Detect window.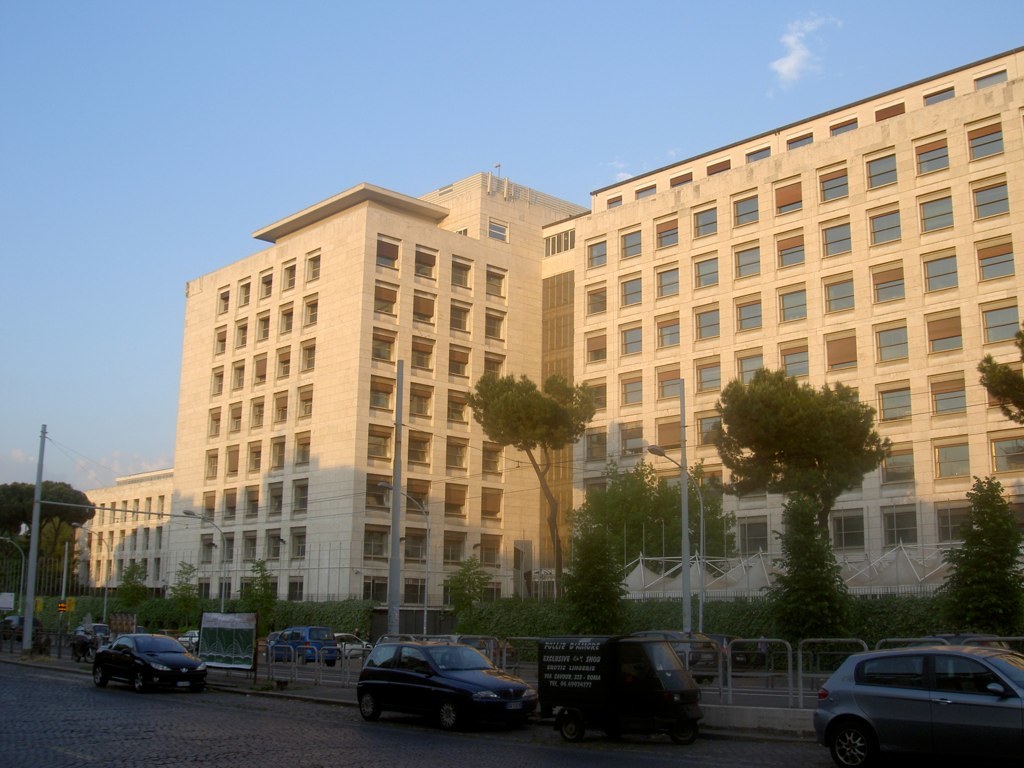
Detected at [481,442,505,472].
